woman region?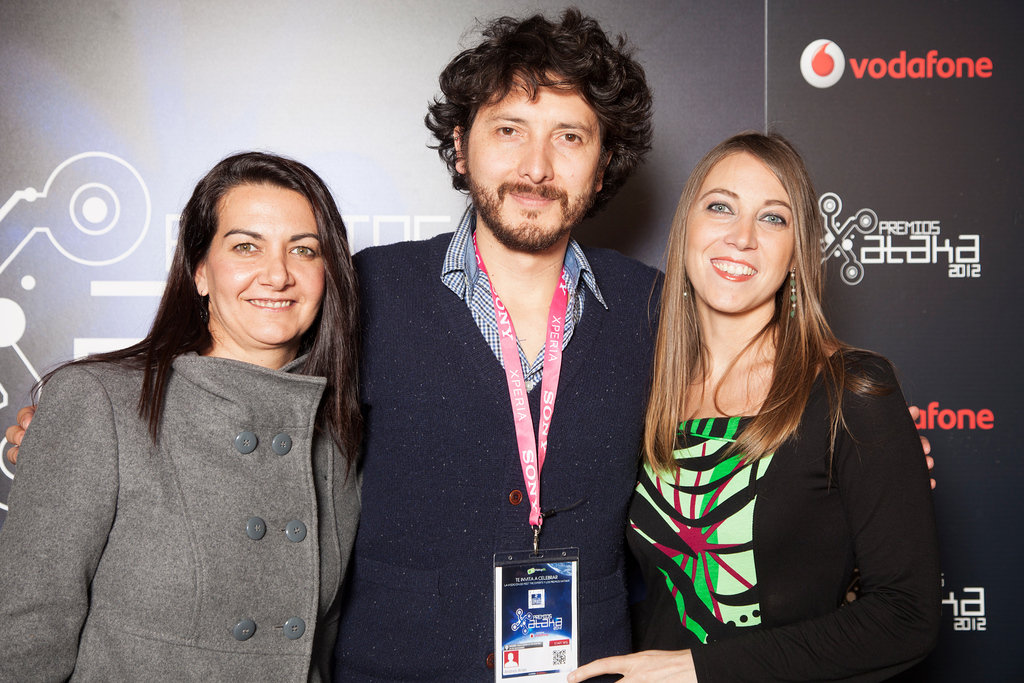
box=[13, 140, 398, 675]
